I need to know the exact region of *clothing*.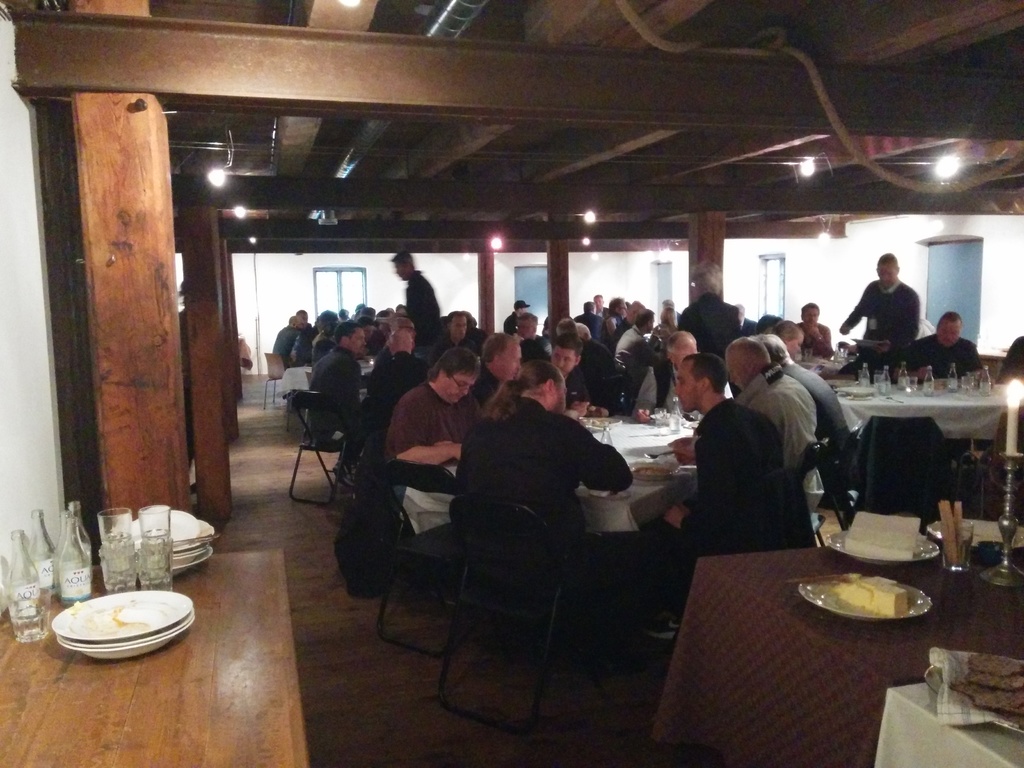
Region: <box>911,333,983,388</box>.
